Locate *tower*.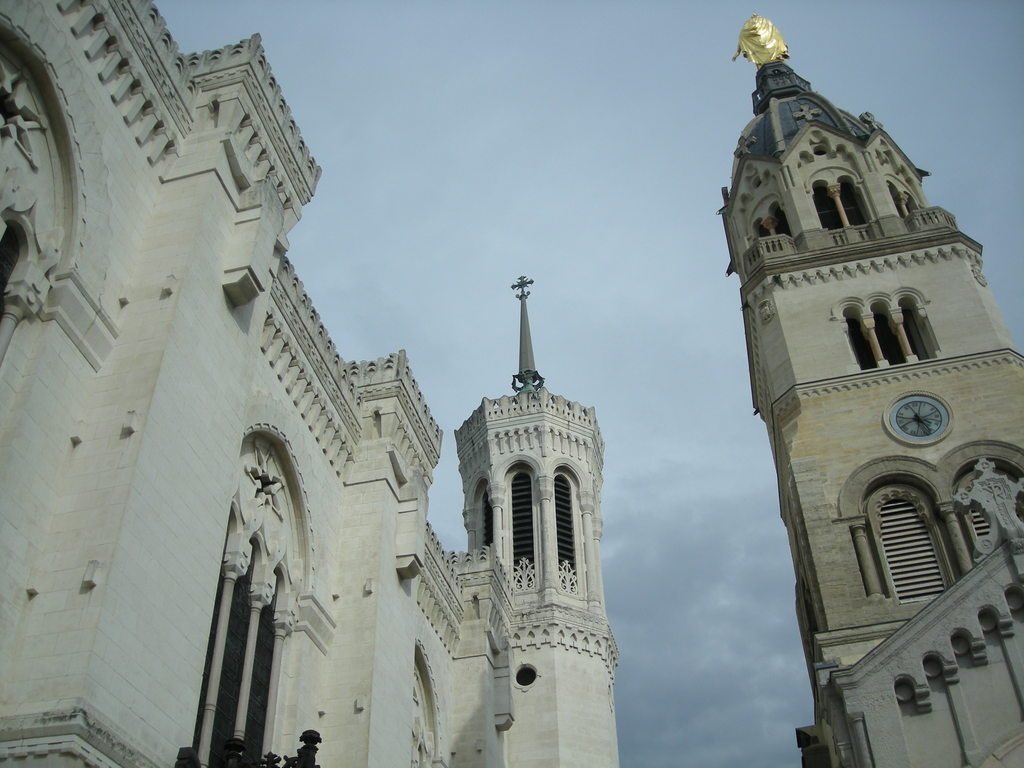
Bounding box: x1=756, y1=0, x2=1023, y2=767.
